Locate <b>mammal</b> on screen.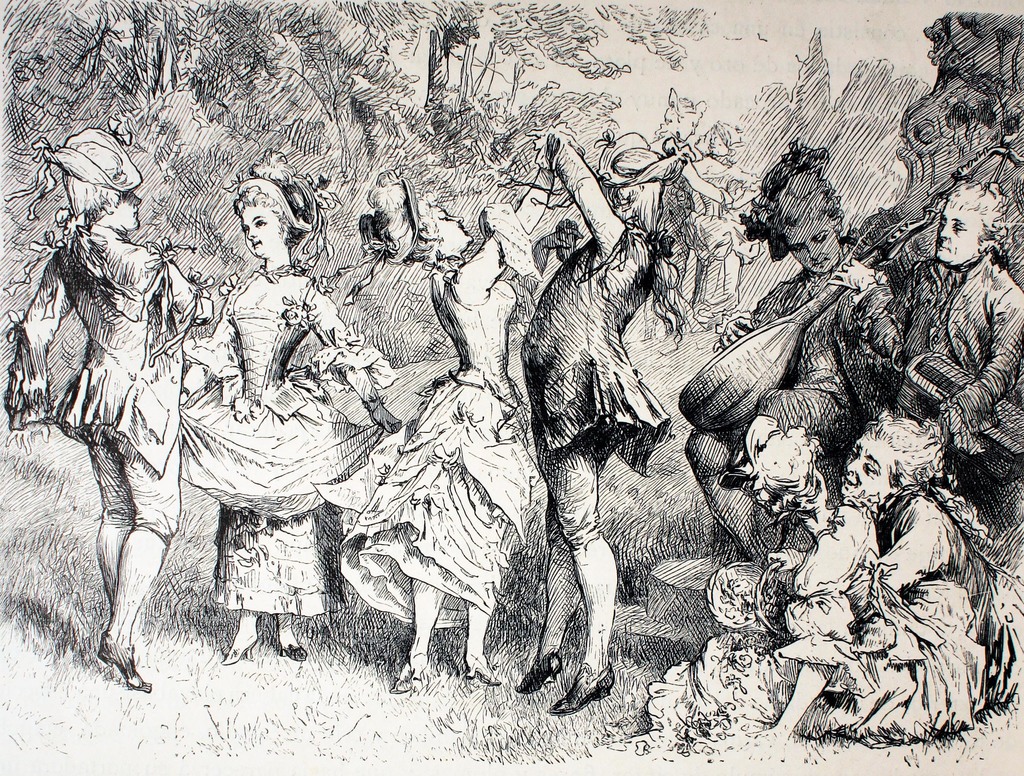
On screen at {"left": 687, "top": 136, "right": 886, "bottom": 554}.
